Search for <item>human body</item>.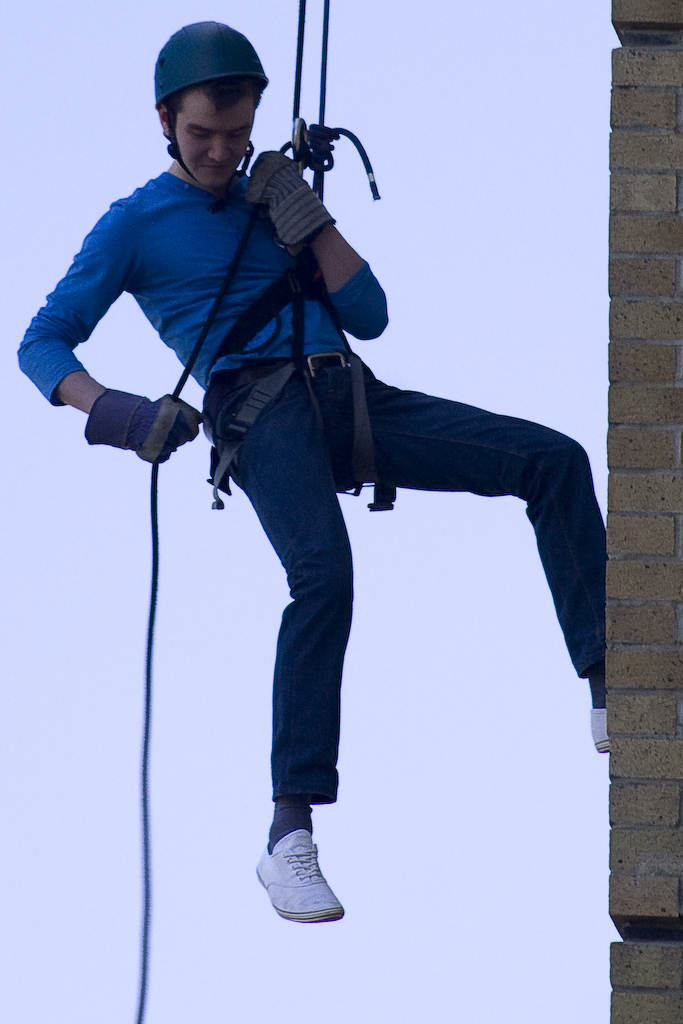
Found at 83:92:595:916.
